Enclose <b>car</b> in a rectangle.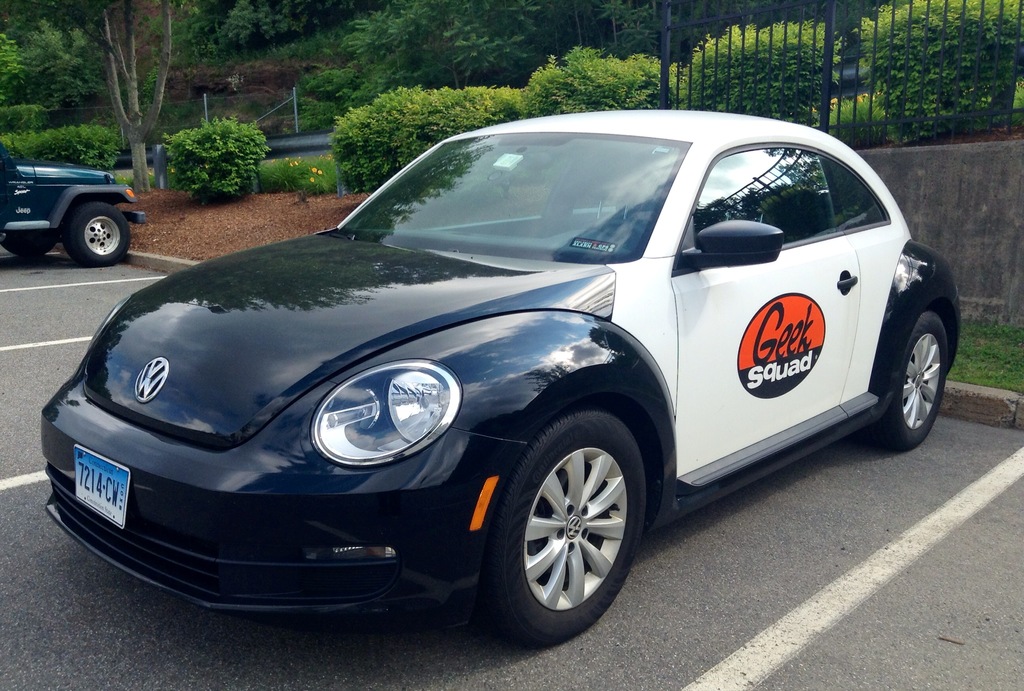
<bbox>50, 99, 963, 633</bbox>.
